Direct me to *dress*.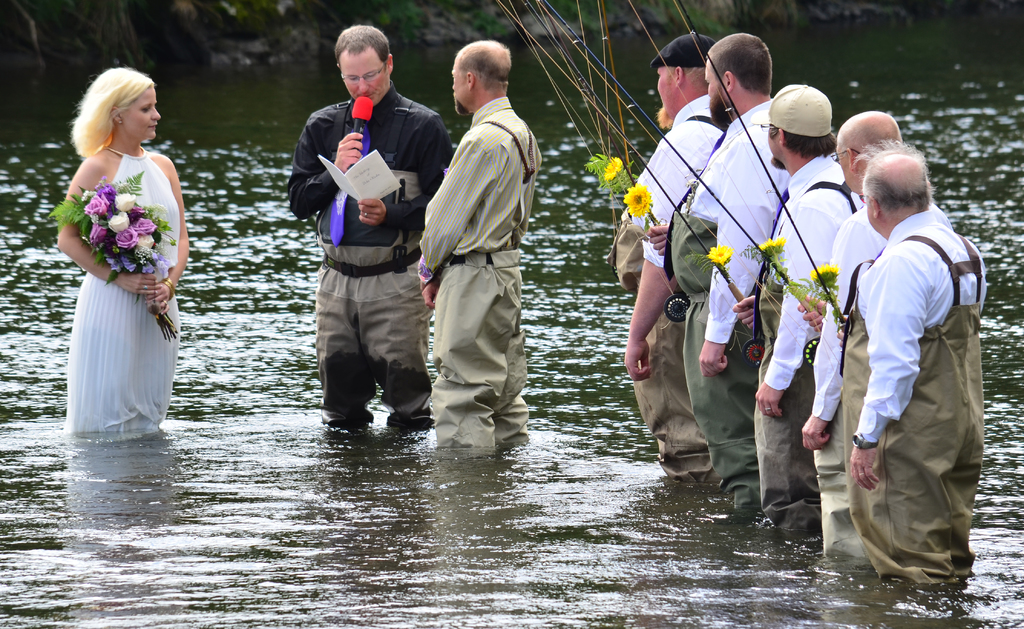
Direction: <bbox>58, 115, 180, 447</bbox>.
